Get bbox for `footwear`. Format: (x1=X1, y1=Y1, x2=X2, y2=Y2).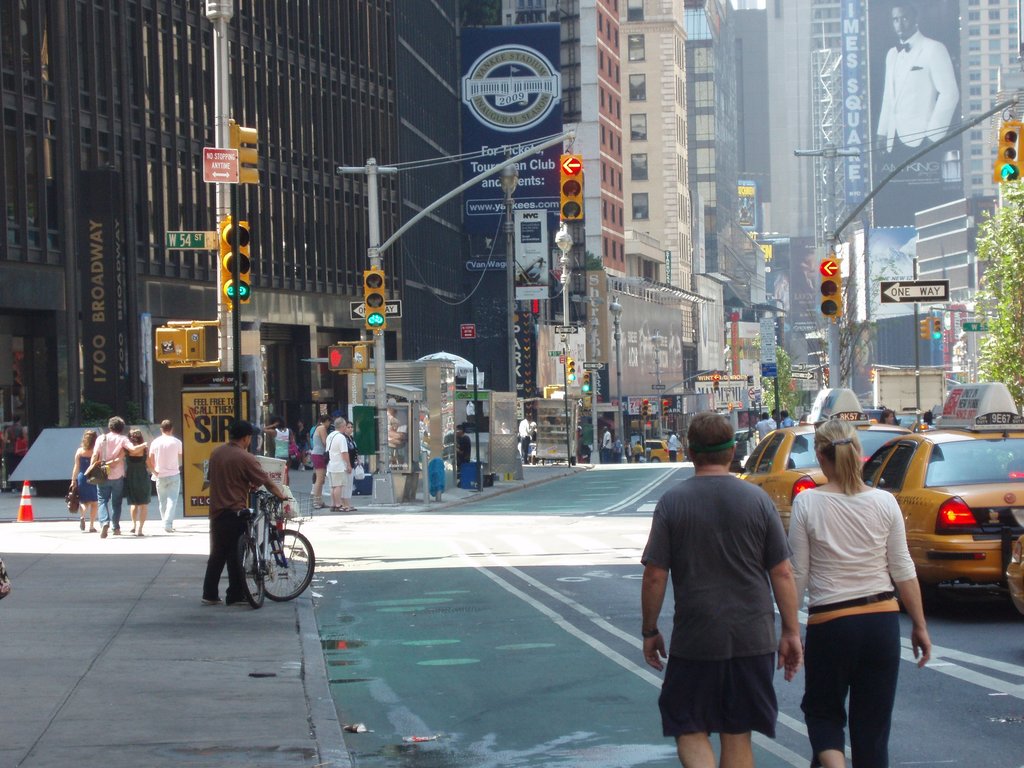
(x1=81, y1=516, x2=82, y2=531).
